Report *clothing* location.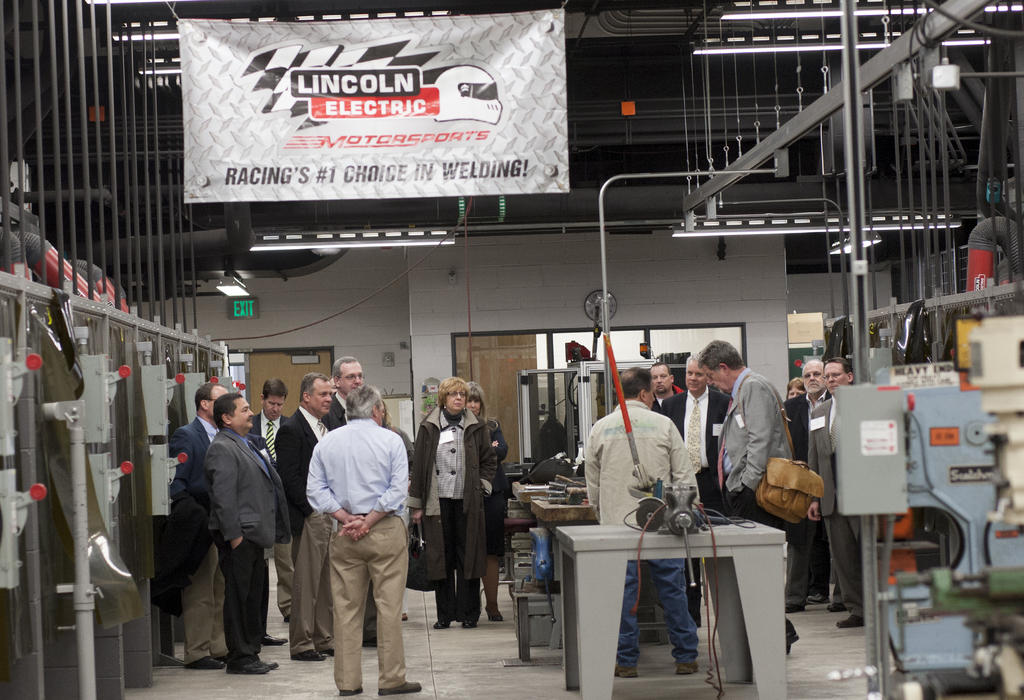
Report: 294 419 416 694.
